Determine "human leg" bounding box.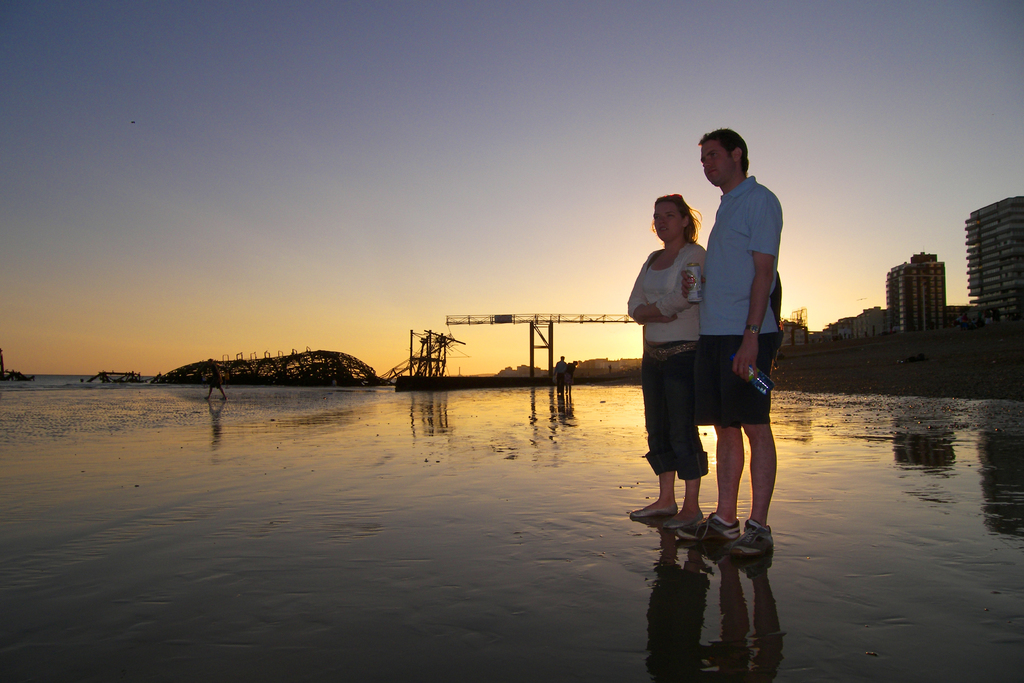
Determined: bbox=(705, 425, 744, 549).
